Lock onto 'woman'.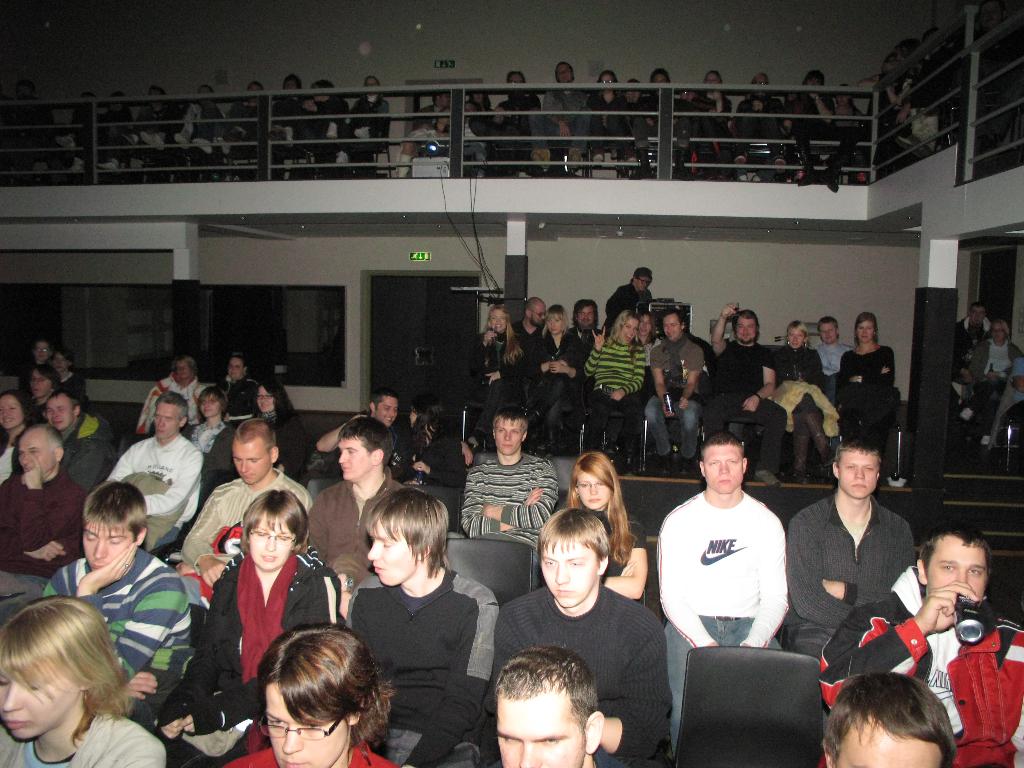
Locked: [214, 356, 266, 417].
